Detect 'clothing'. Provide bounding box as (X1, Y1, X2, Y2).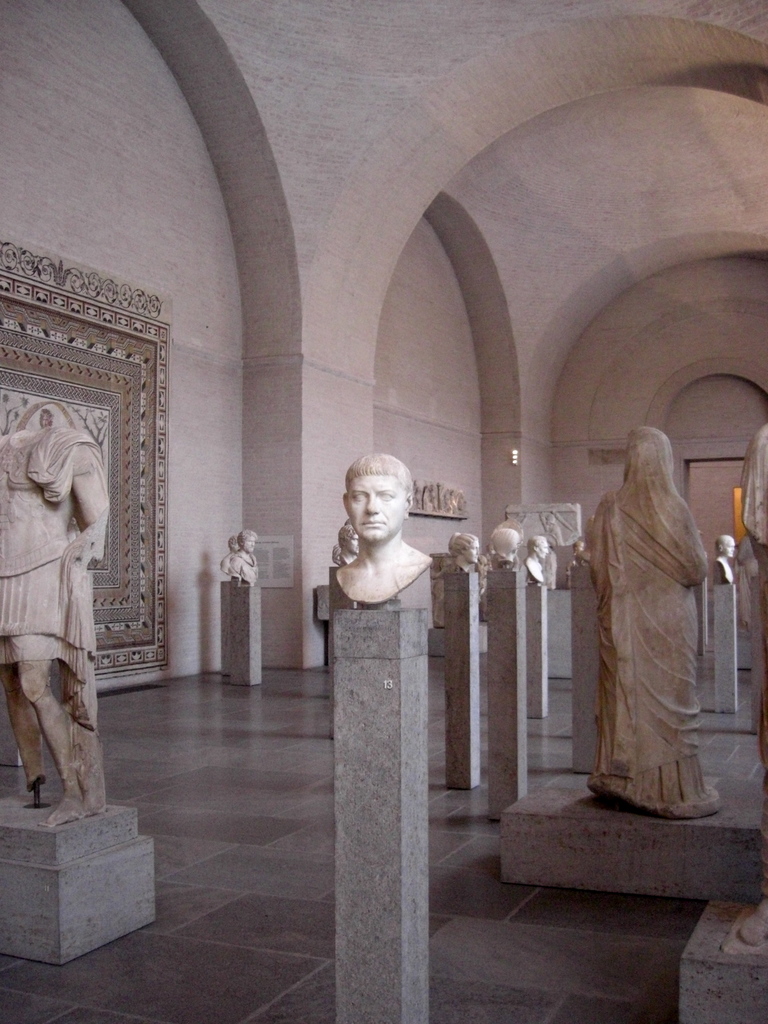
(573, 431, 735, 810).
